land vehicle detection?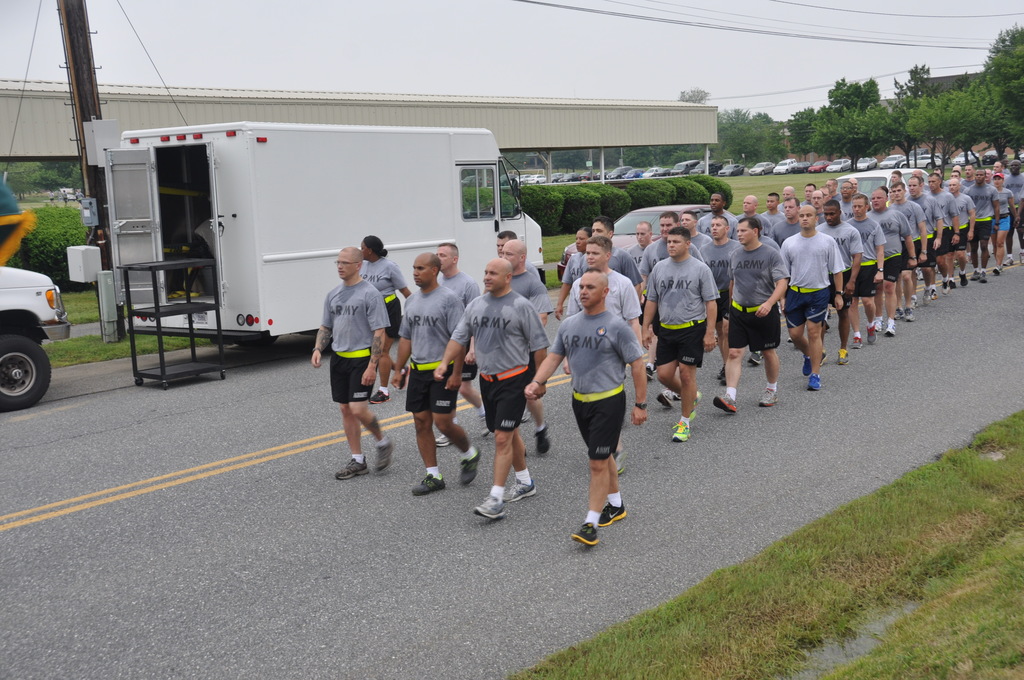
[806,158,829,175]
